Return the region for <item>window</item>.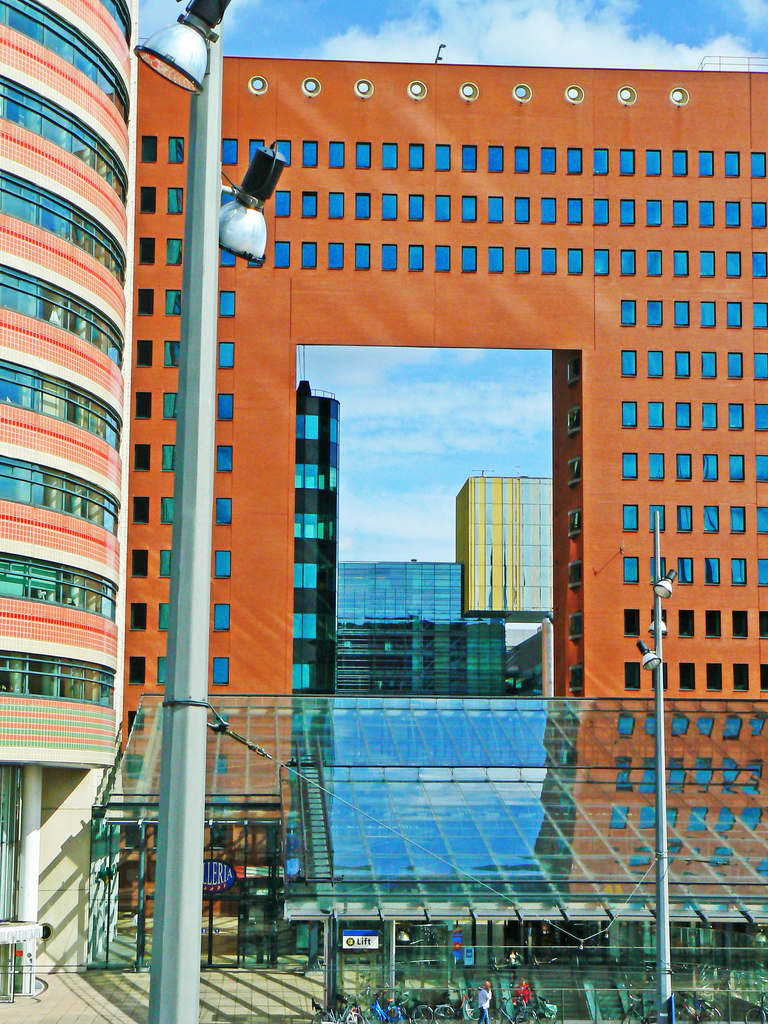
bbox=[217, 497, 233, 527].
